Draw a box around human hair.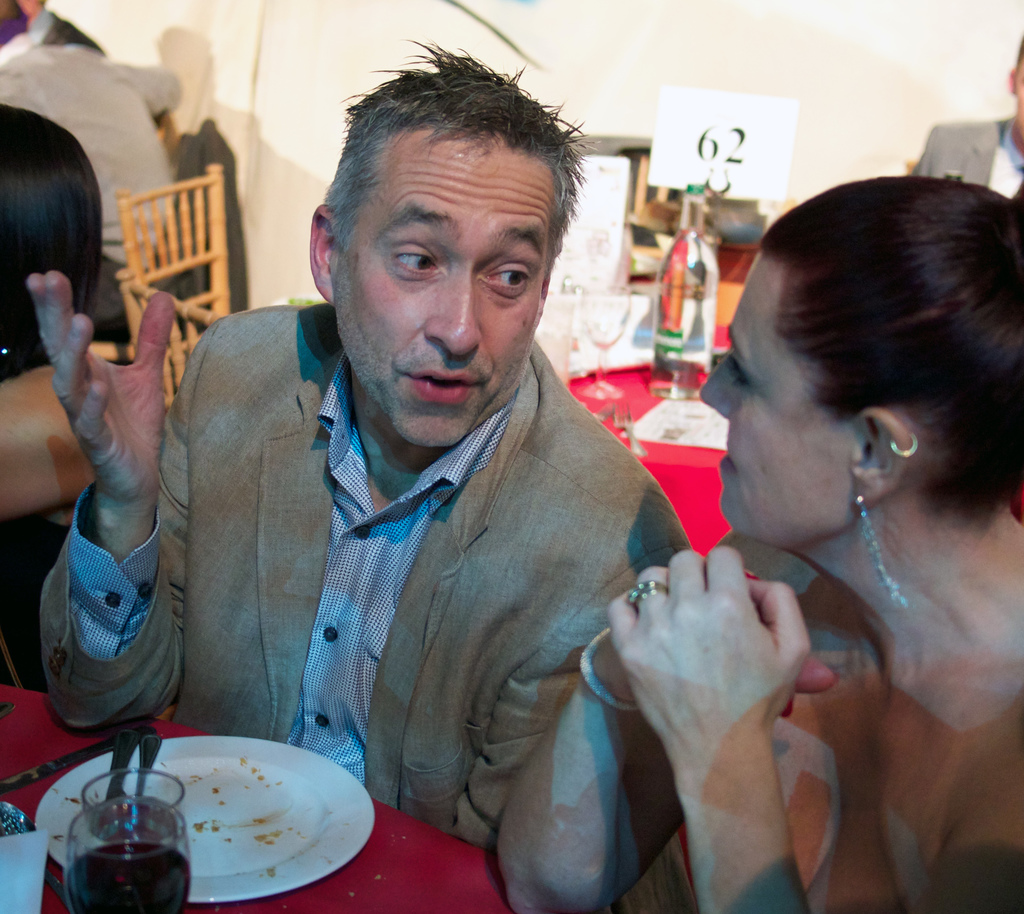
316/57/584/321.
